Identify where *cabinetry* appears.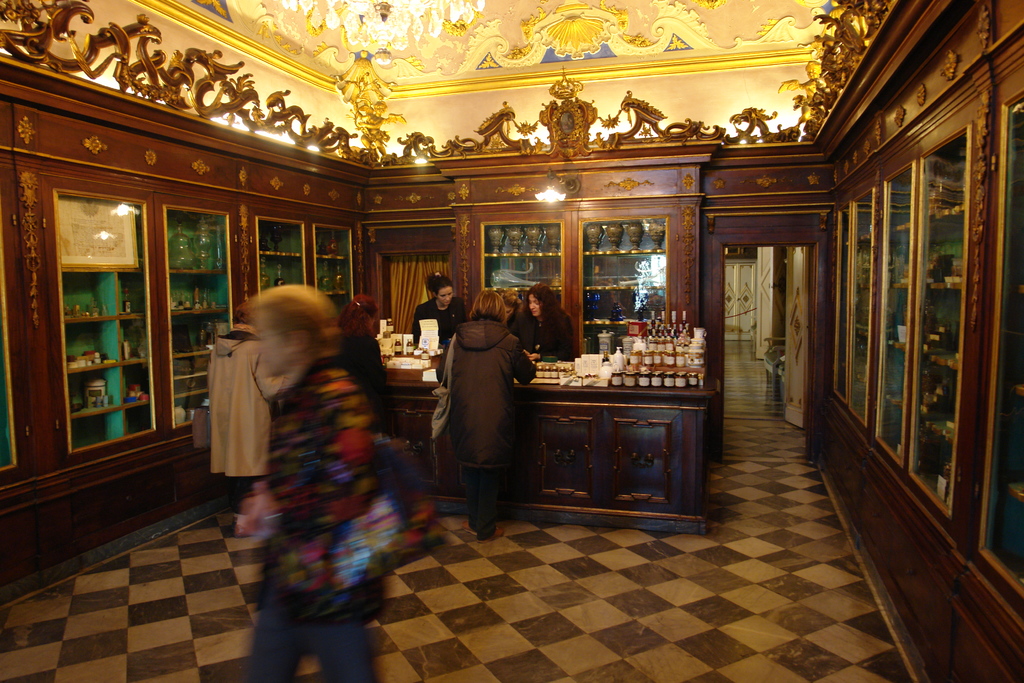
Appears at bbox=(452, 214, 570, 317).
